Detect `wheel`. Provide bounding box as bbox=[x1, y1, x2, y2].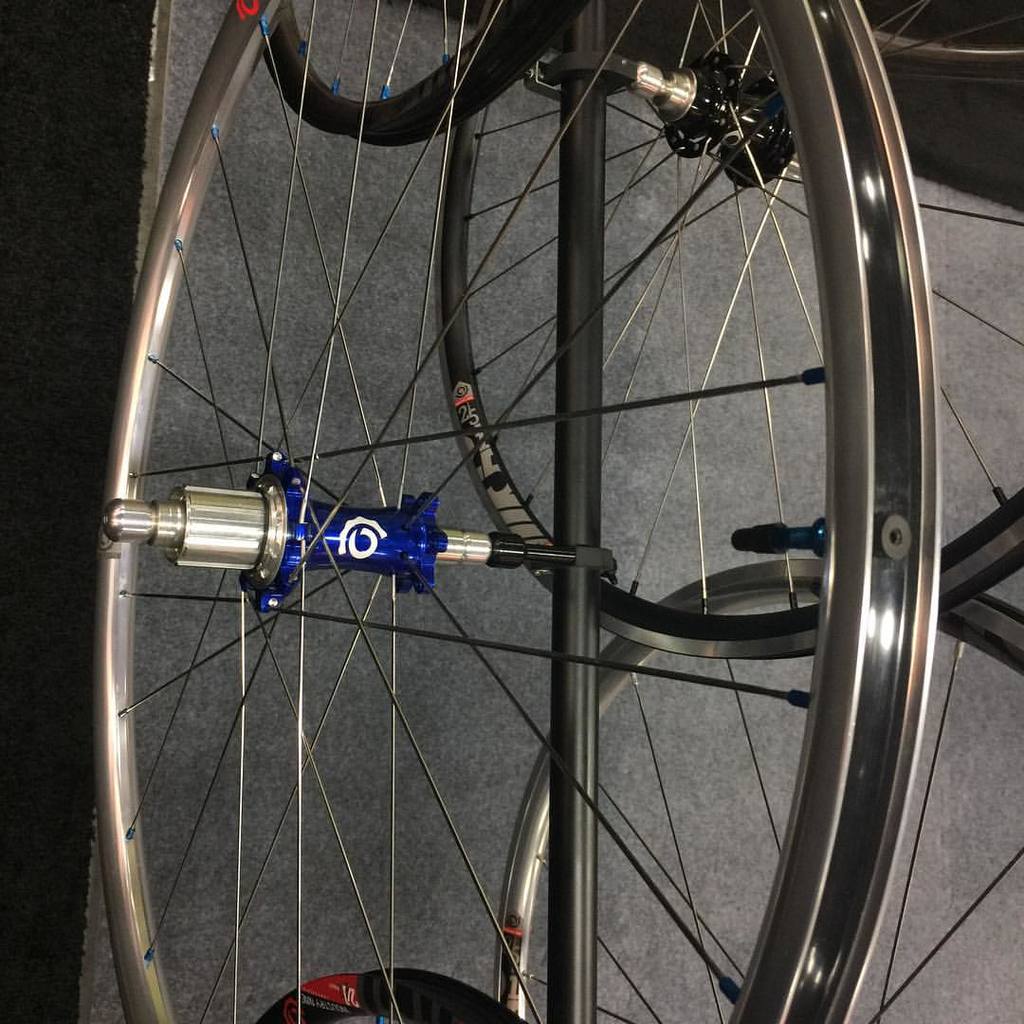
bbox=[494, 559, 1023, 1023].
